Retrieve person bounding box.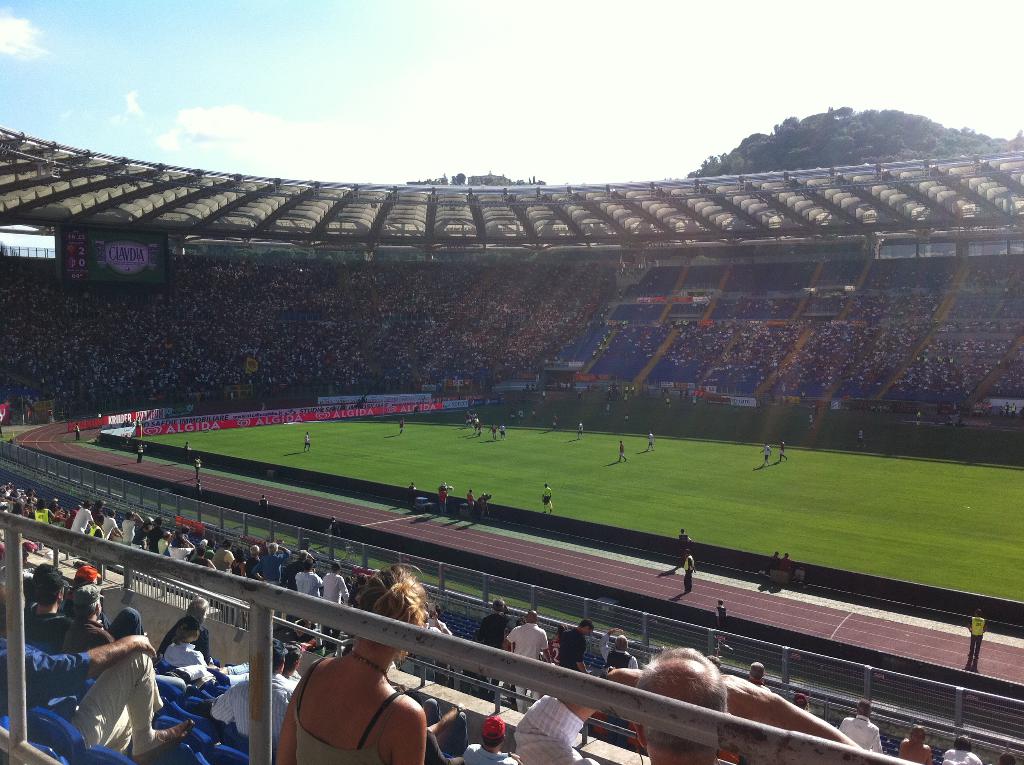
Bounding box: <bbox>303, 431, 314, 453</bbox>.
